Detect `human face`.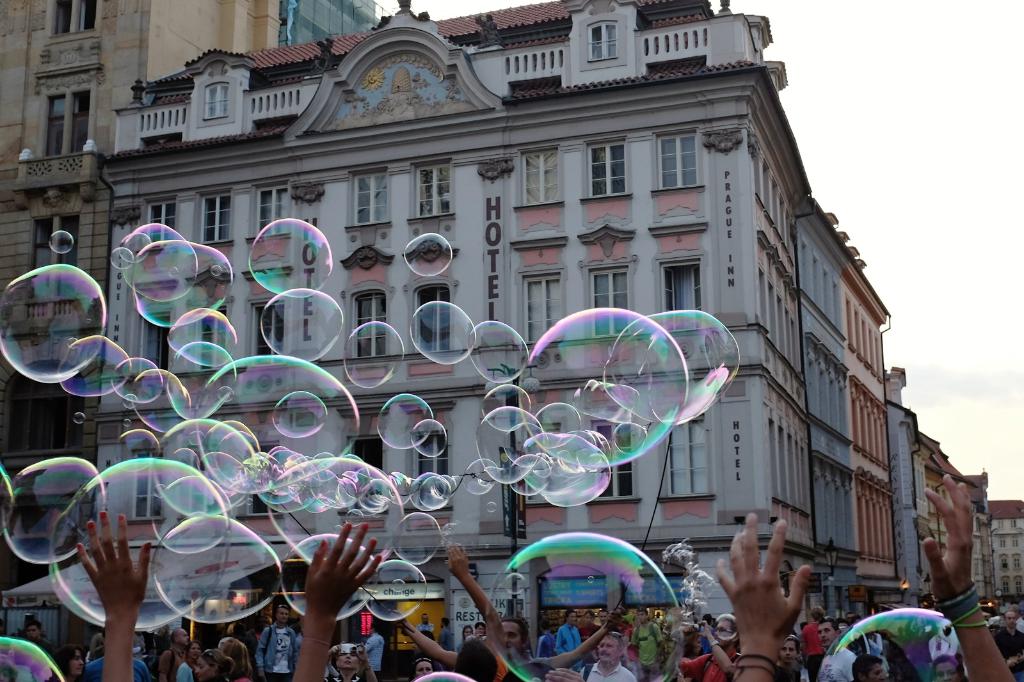
Detected at box(281, 608, 289, 621).
